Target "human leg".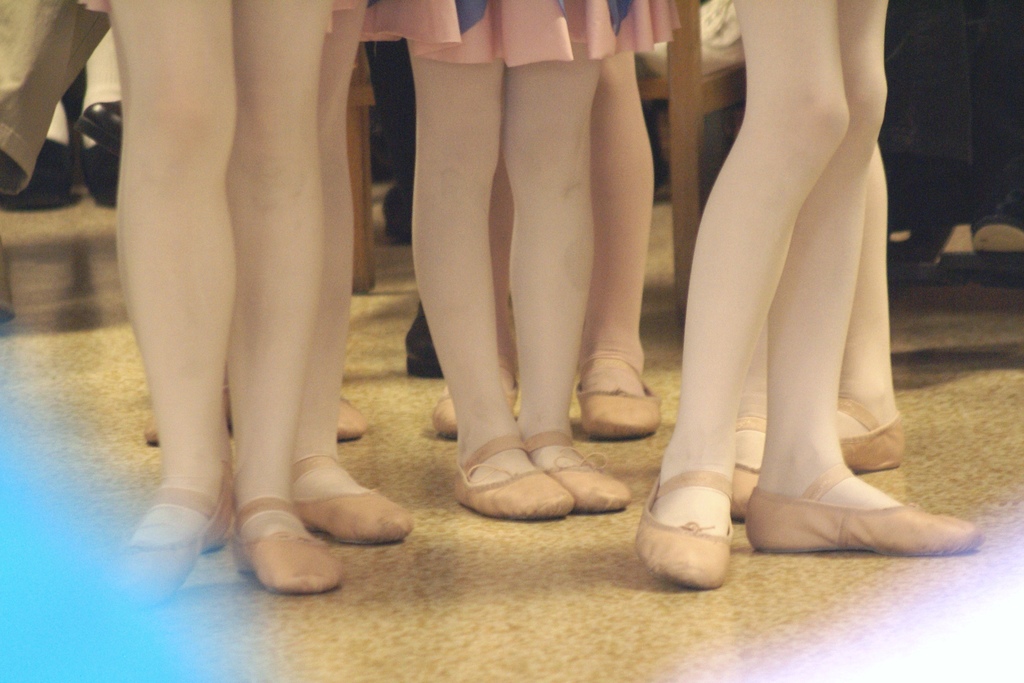
Target region: <box>845,149,906,478</box>.
